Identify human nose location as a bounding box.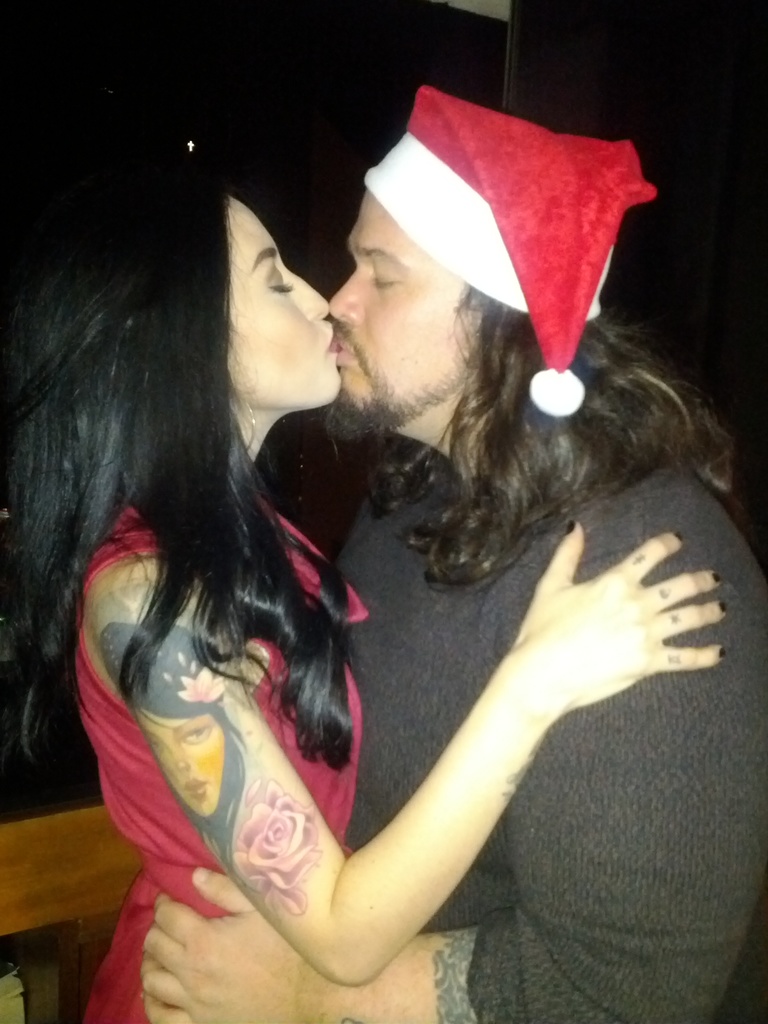
bbox(287, 272, 331, 321).
